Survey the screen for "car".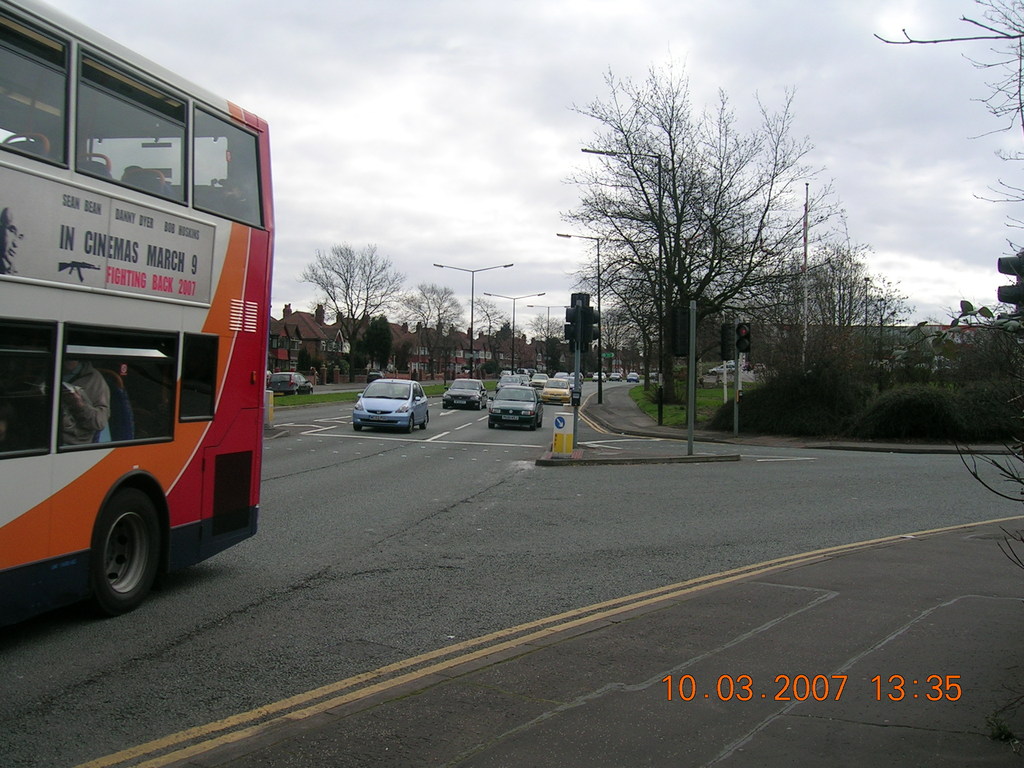
Survey found: bbox=[624, 372, 639, 381].
